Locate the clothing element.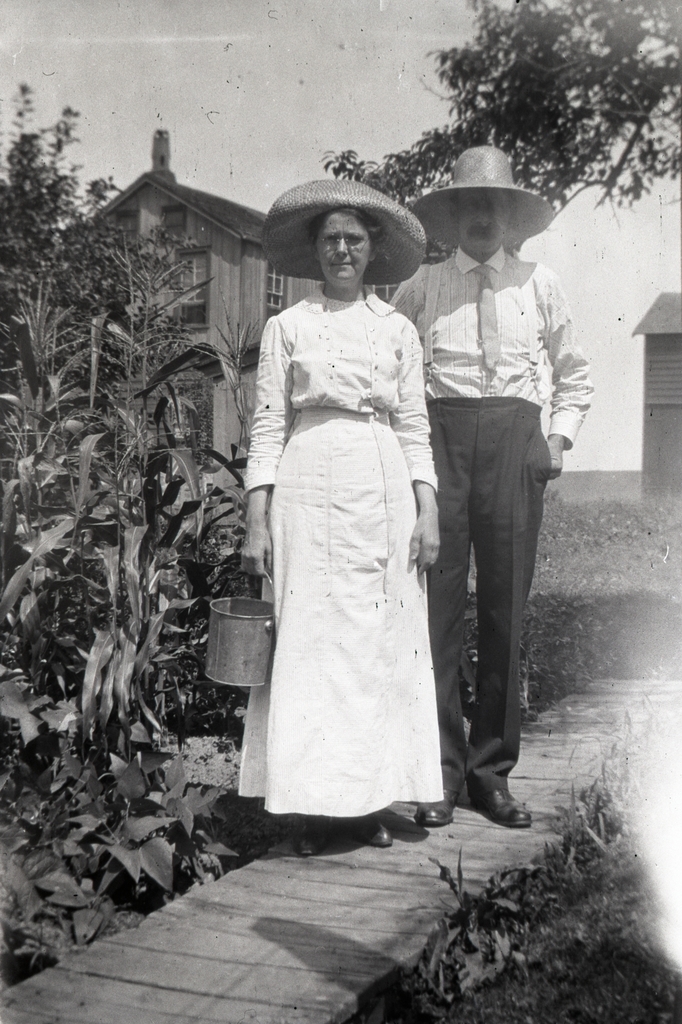
Element bbox: [373,248,588,797].
